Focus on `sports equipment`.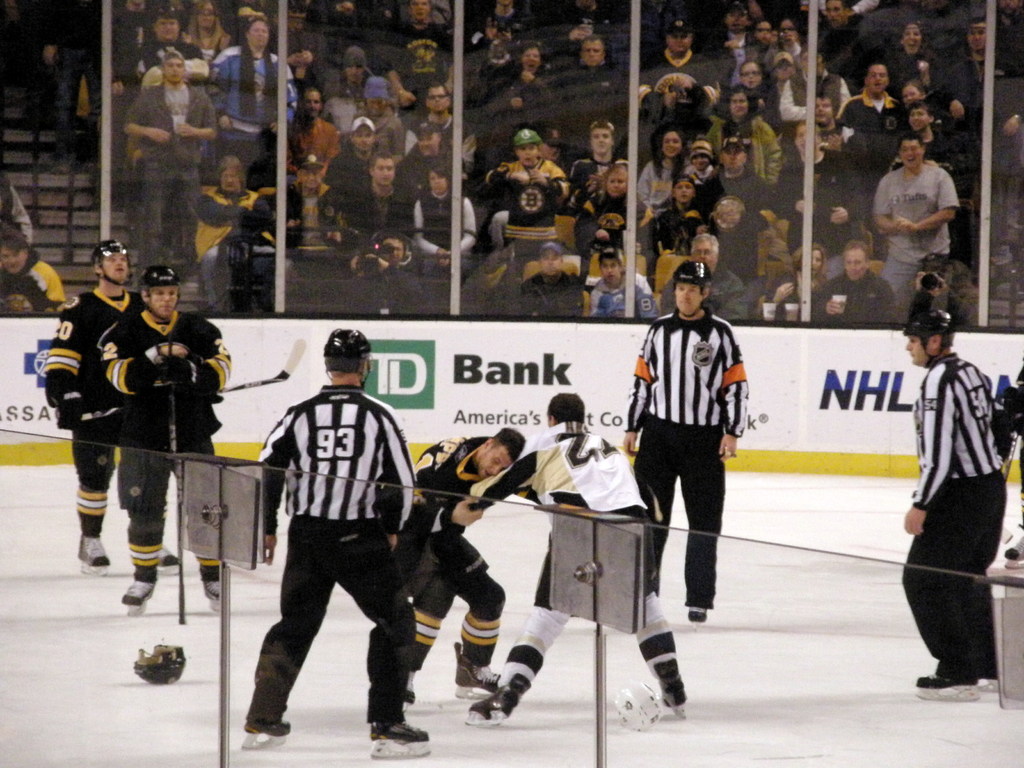
Focused at [161, 545, 180, 579].
